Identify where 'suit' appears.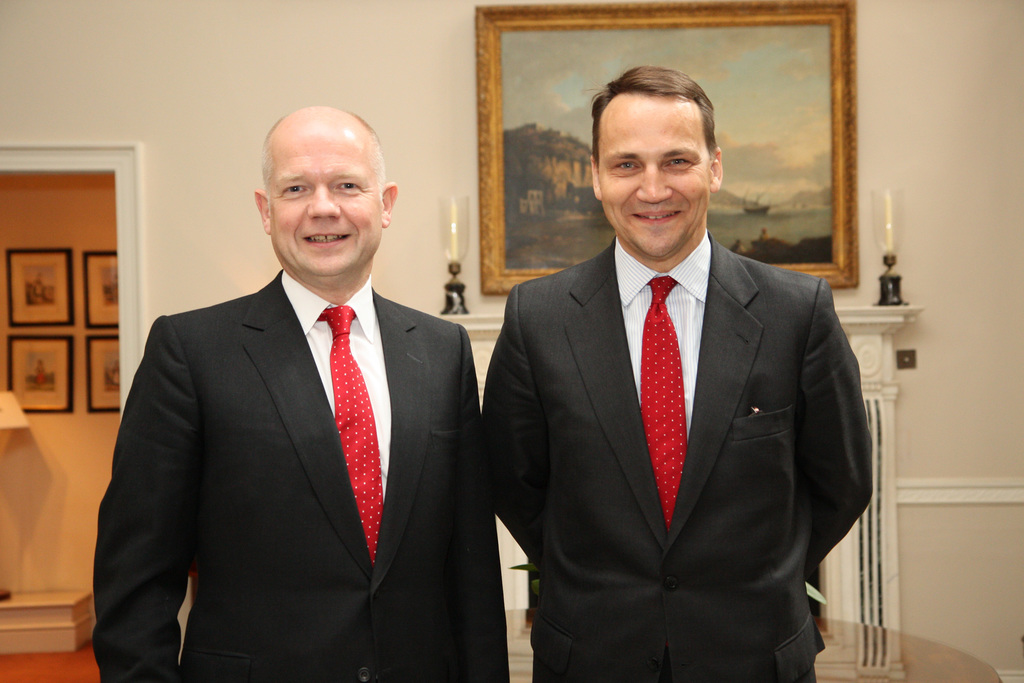
Appears at 483/229/874/682.
